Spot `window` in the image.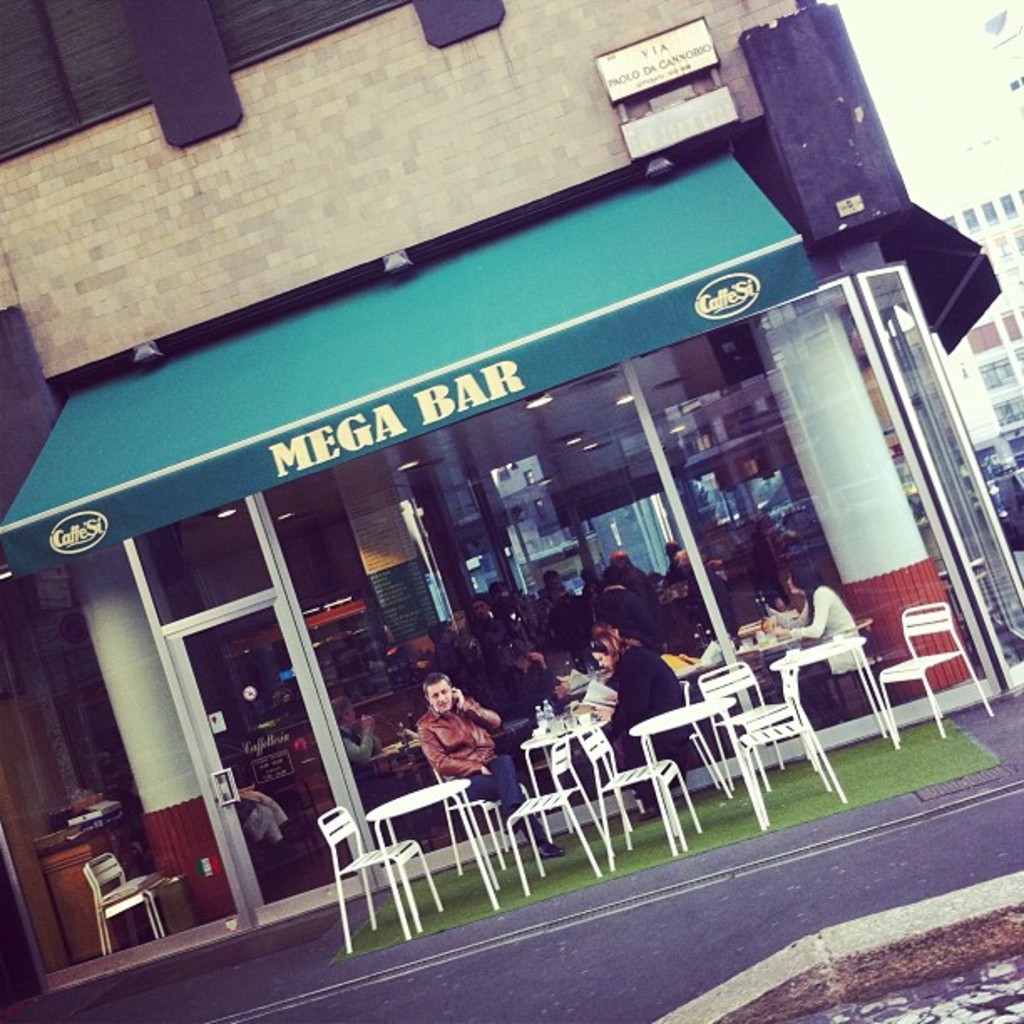
`window` found at (977, 353, 1017, 395).
